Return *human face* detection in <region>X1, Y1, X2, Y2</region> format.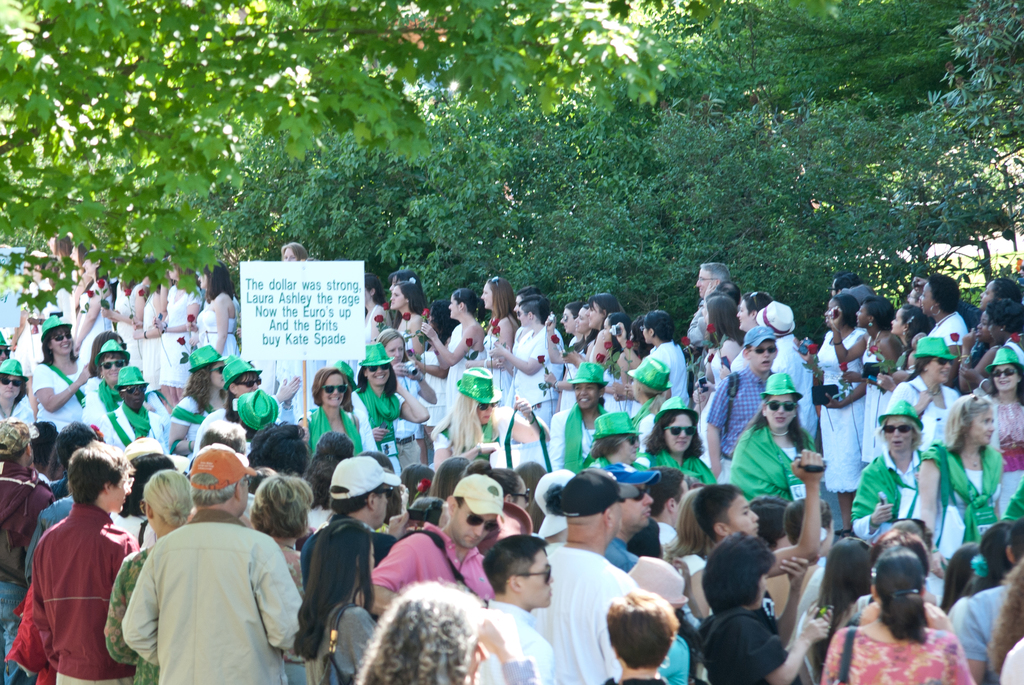
<region>754, 343, 775, 368</region>.
